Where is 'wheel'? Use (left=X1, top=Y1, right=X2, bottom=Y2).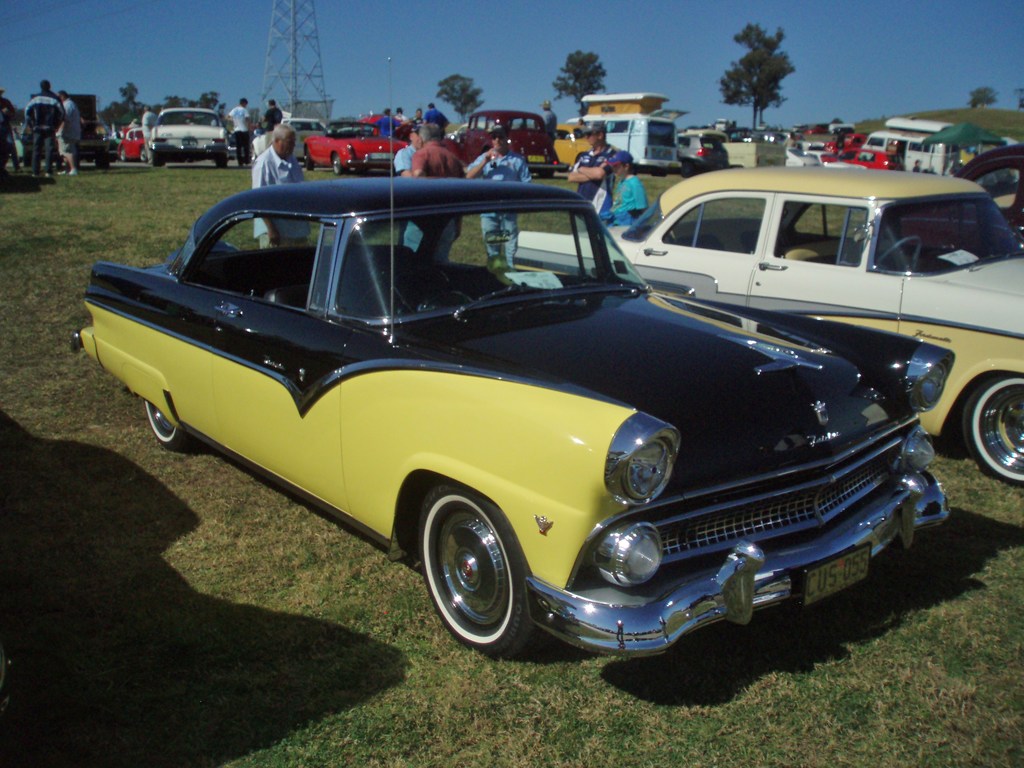
(left=118, top=147, right=126, bottom=161).
